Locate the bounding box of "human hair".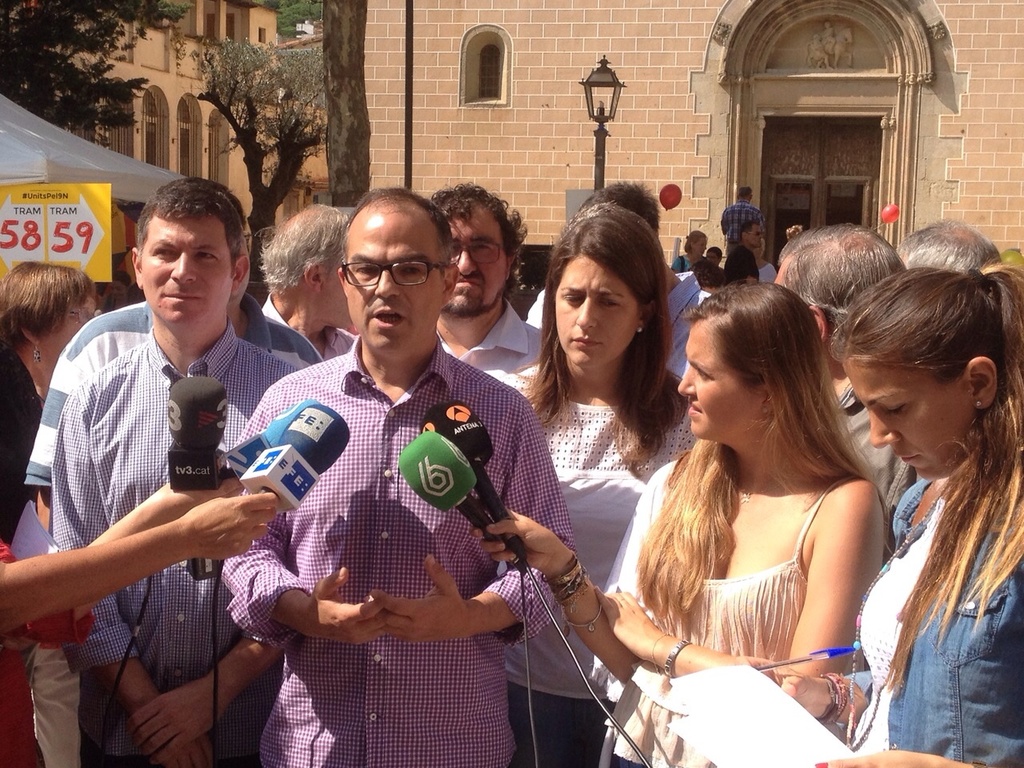
Bounding box: (774, 219, 898, 365).
